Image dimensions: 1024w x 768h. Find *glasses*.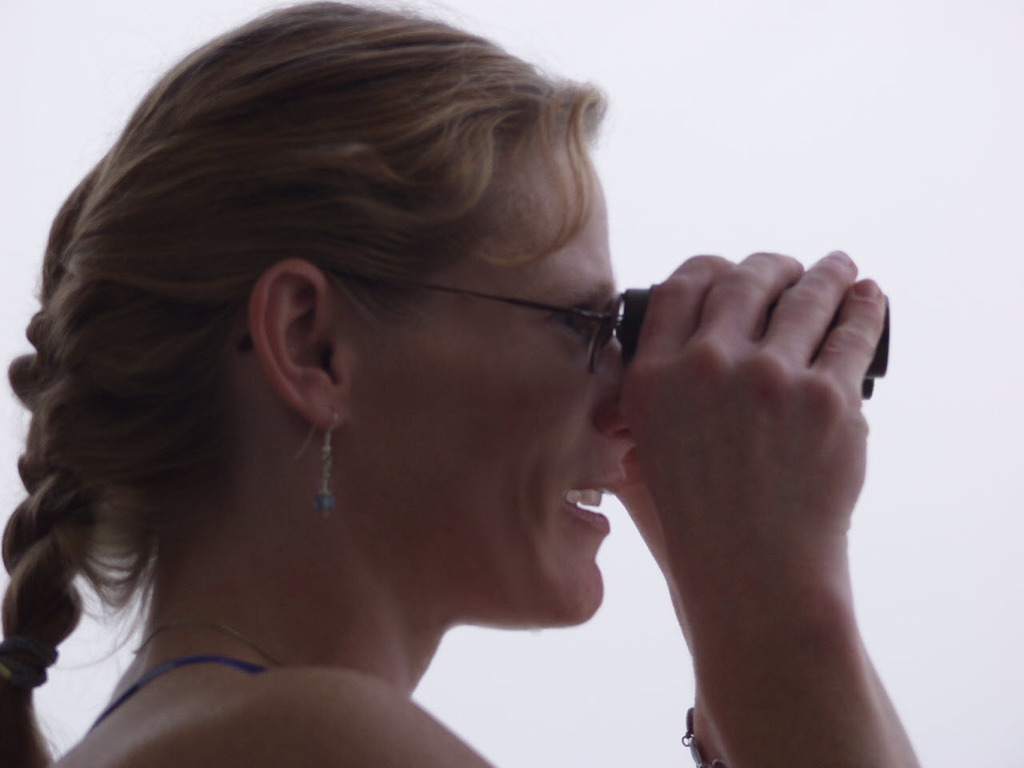
(231, 263, 632, 384).
